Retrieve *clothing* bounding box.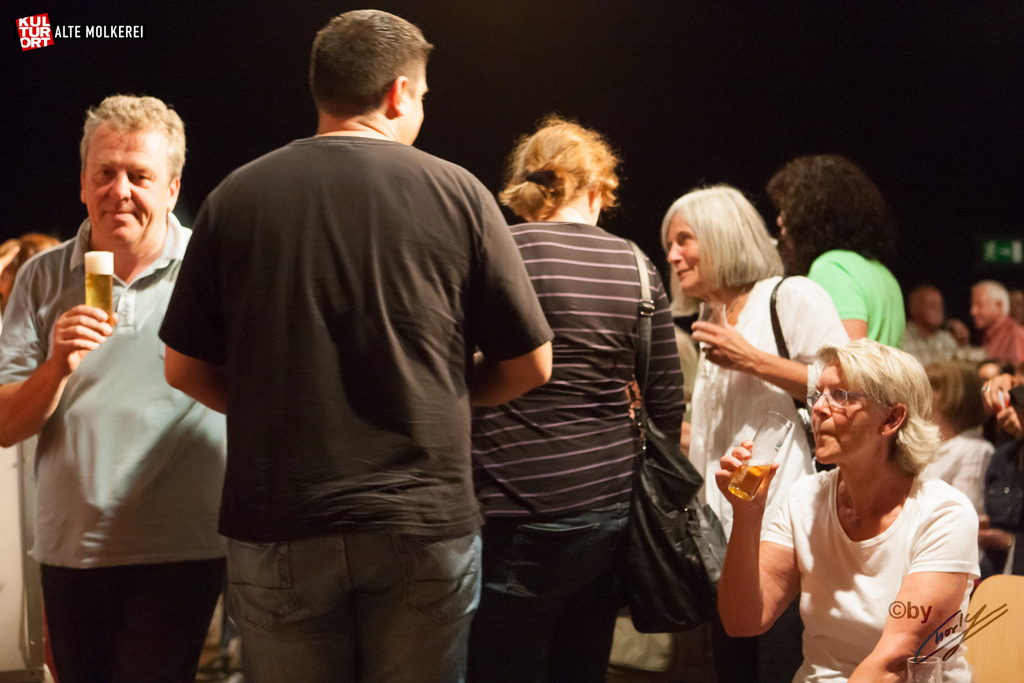
Bounding box: [x1=911, y1=424, x2=991, y2=517].
